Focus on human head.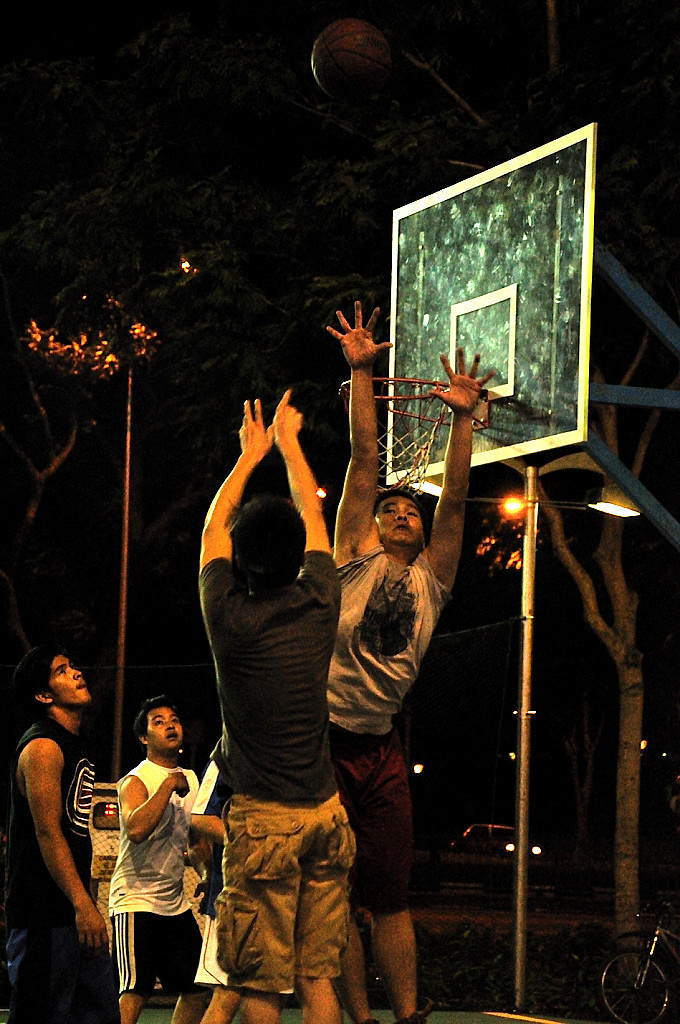
Focused at <region>372, 490, 437, 560</region>.
